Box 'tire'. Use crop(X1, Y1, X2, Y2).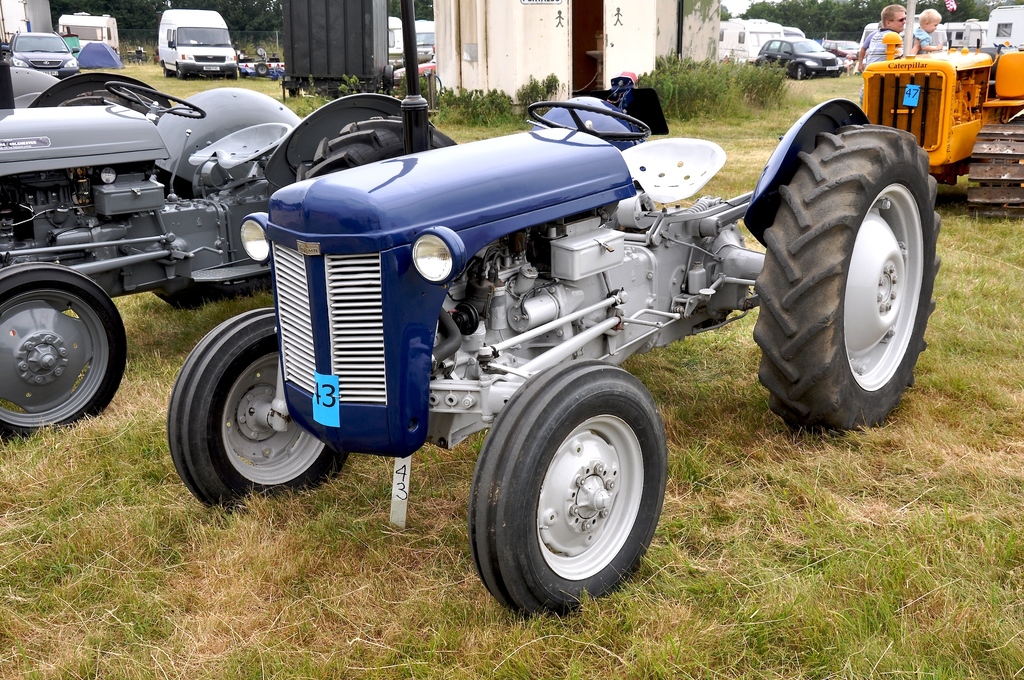
crop(173, 62, 190, 81).
